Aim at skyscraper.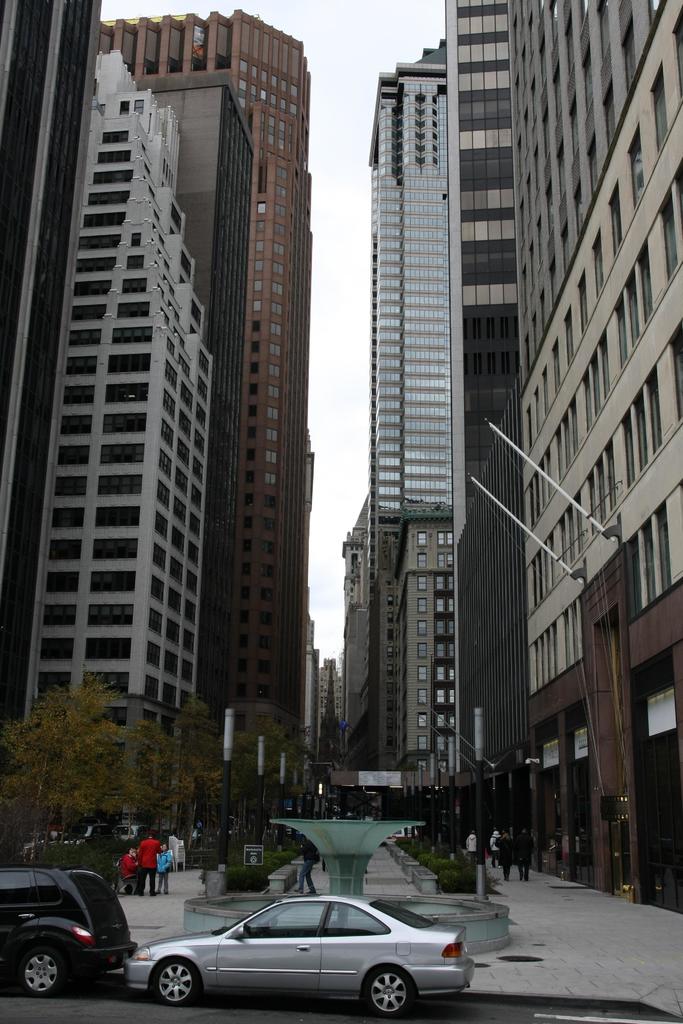
Aimed at box(446, 0, 533, 849).
